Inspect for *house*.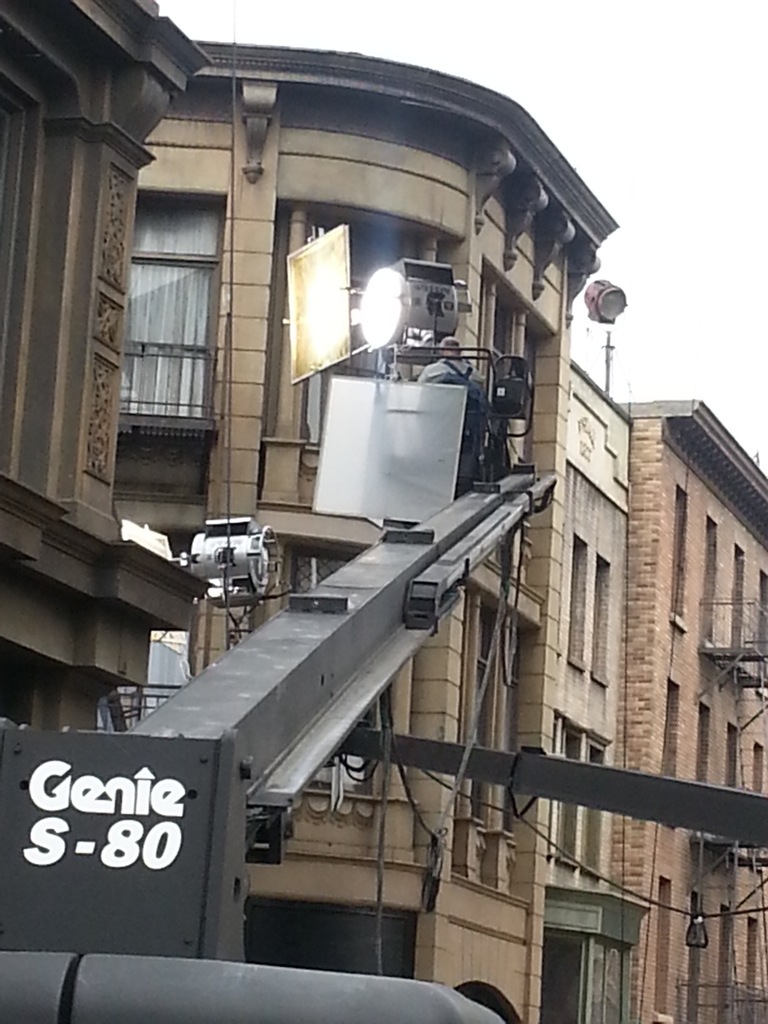
Inspection: [31, 0, 734, 1011].
